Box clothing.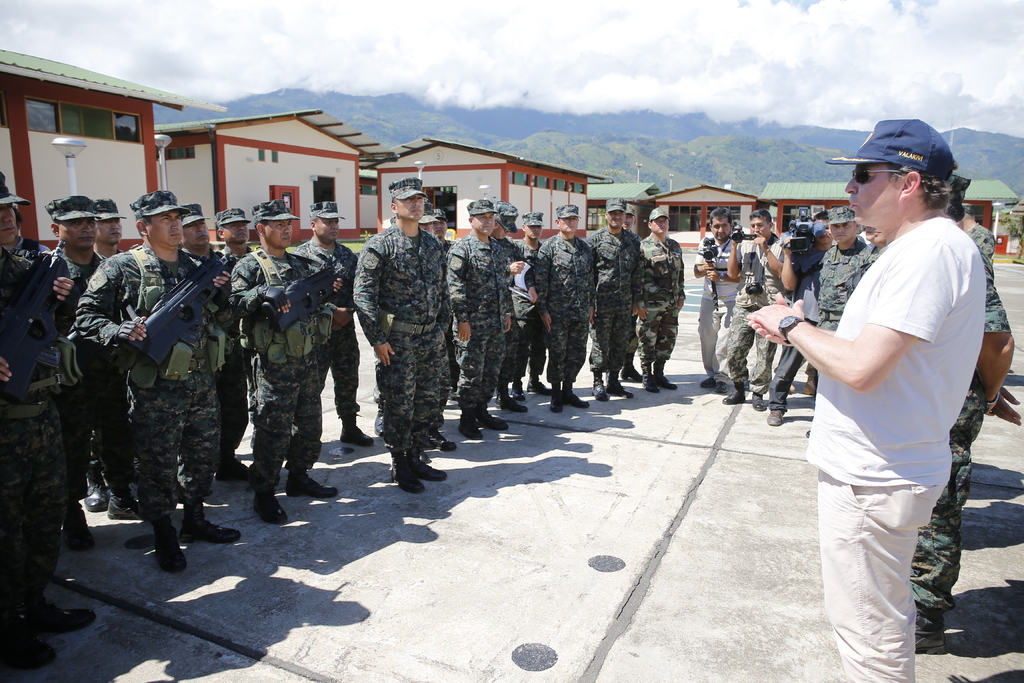
locate(795, 180, 979, 652).
